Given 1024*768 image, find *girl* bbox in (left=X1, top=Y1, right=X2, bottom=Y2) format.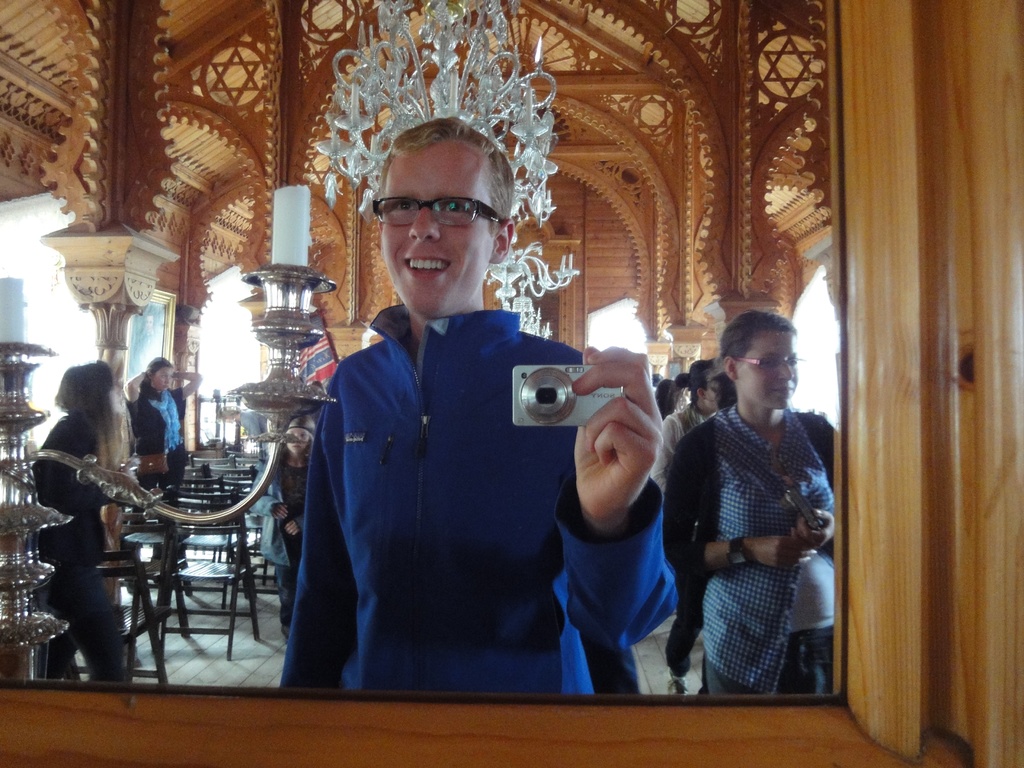
(left=250, top=419, right=318, bottom=646).
